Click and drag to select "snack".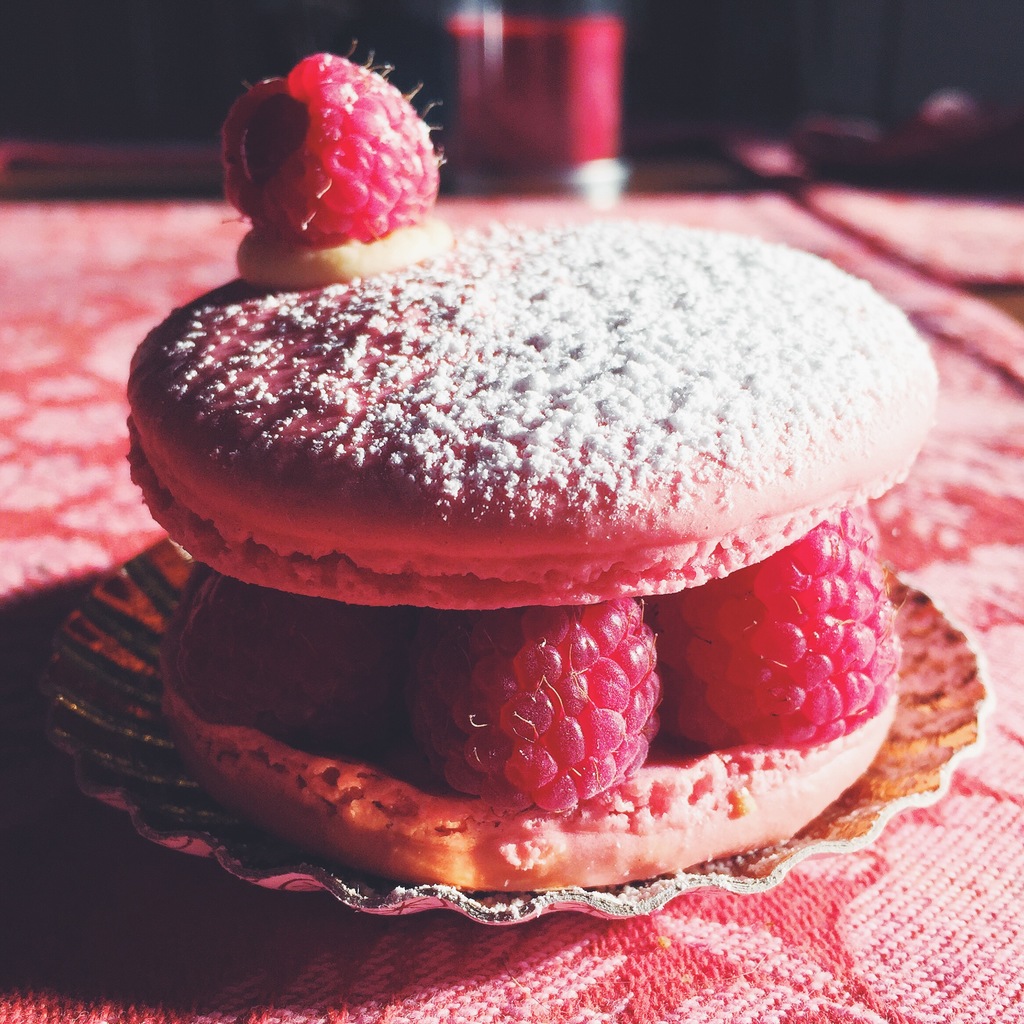
Selection: Rect(23, 141, 911, 867).
